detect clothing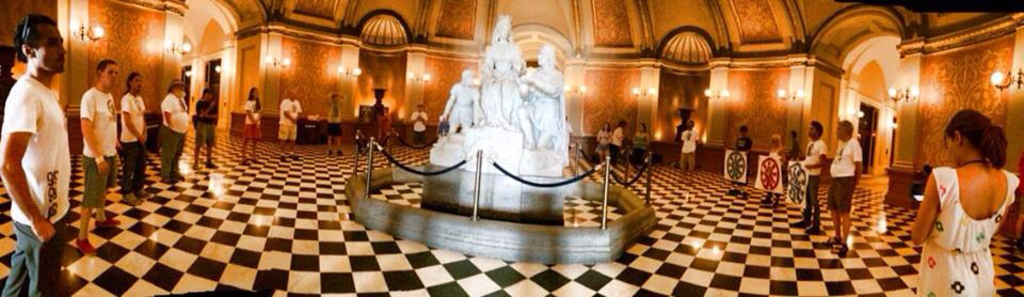
(195,98,220,148)
